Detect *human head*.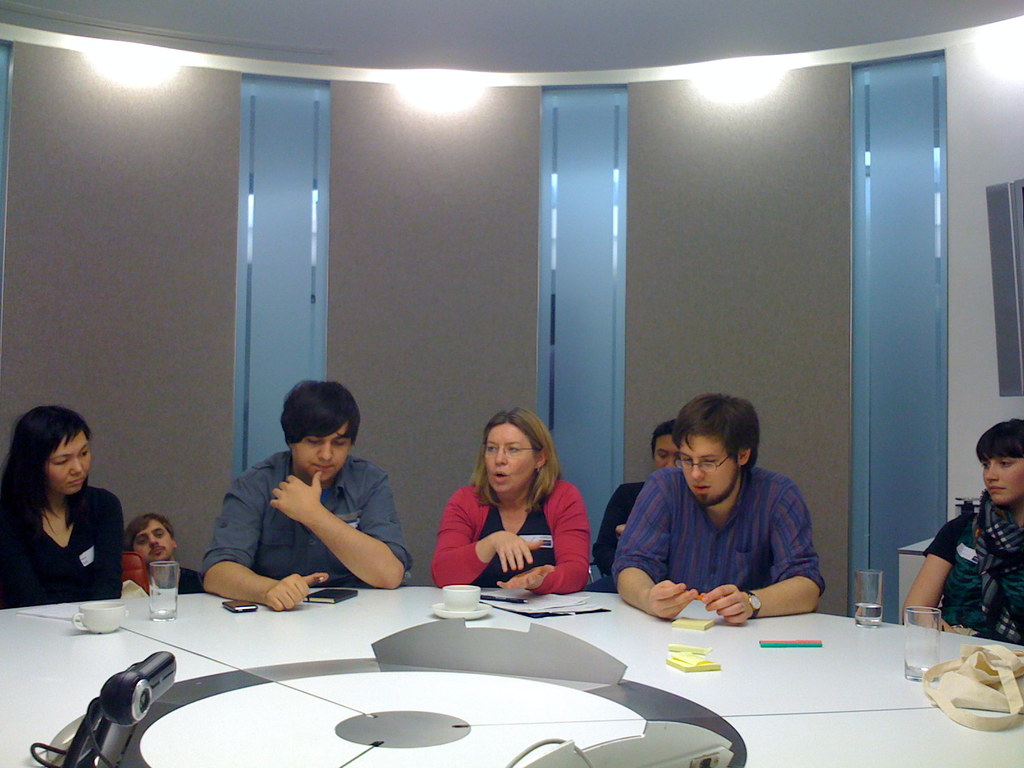
Detected at [279,380,364,482].
